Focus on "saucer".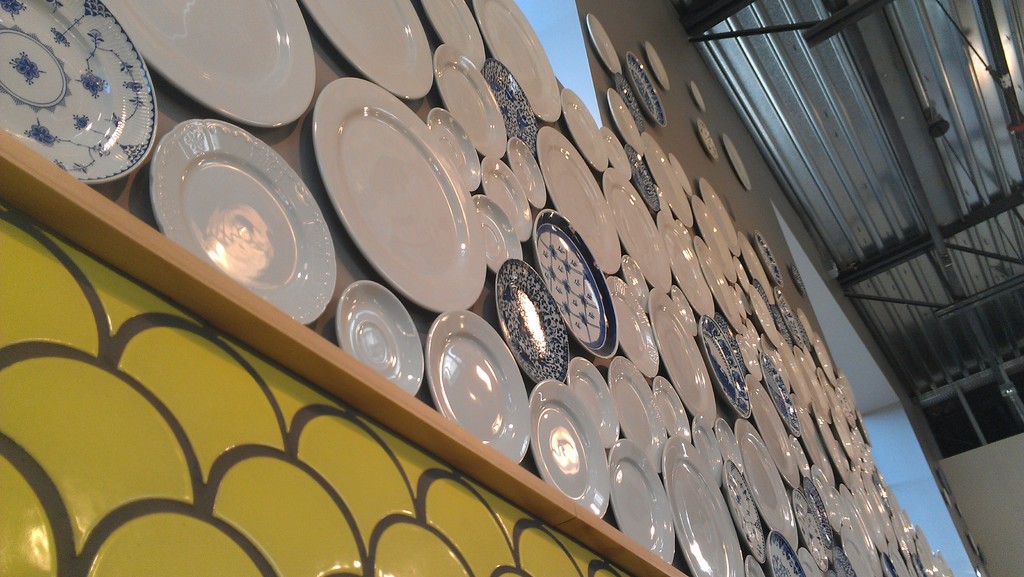
Focused at x1=150, y1=122, x2=334, y2=325.
